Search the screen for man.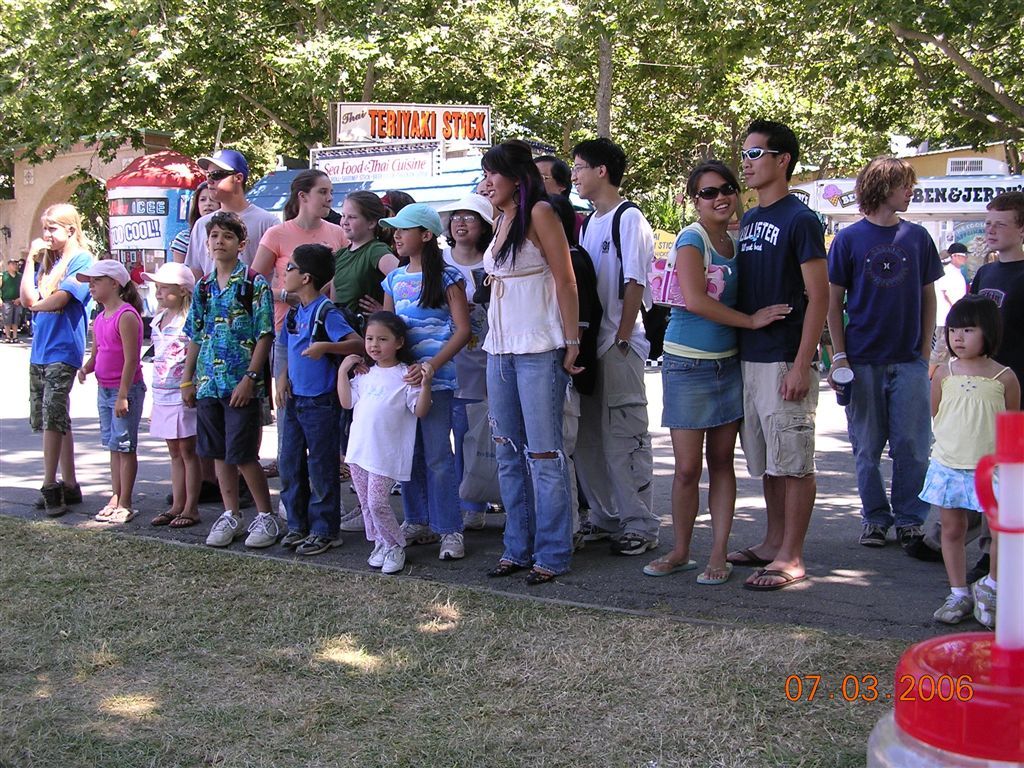
Found at [572, 139, 677, 551].
